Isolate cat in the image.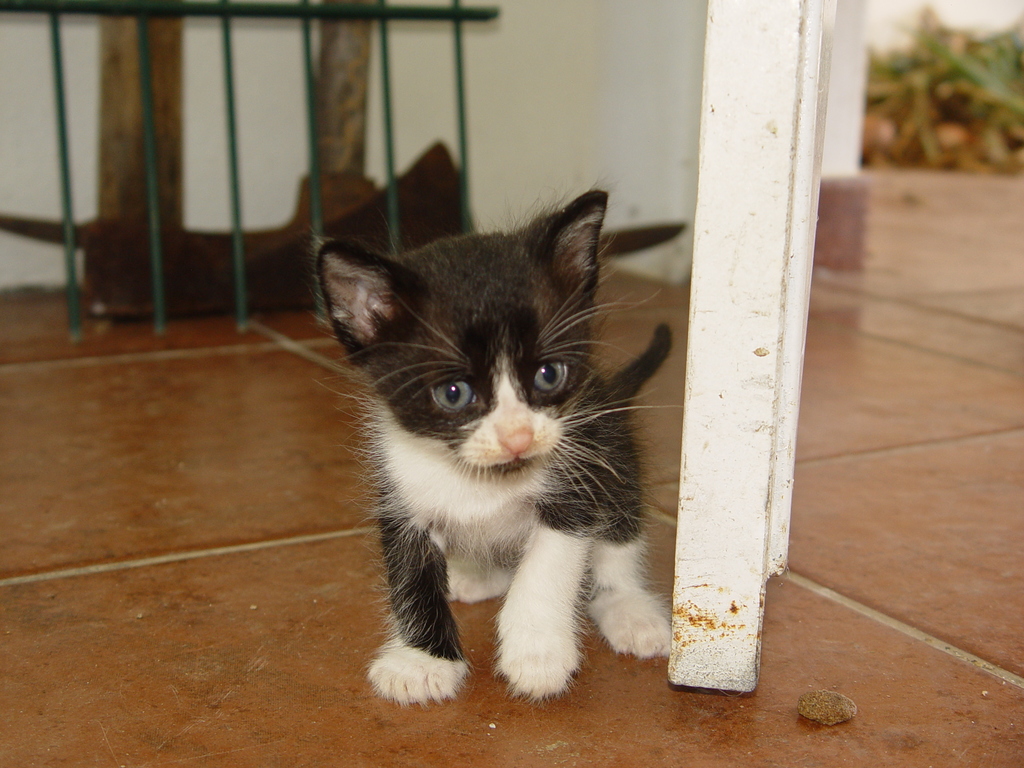
Isolated region: locate(310, 179, 682, 709).
